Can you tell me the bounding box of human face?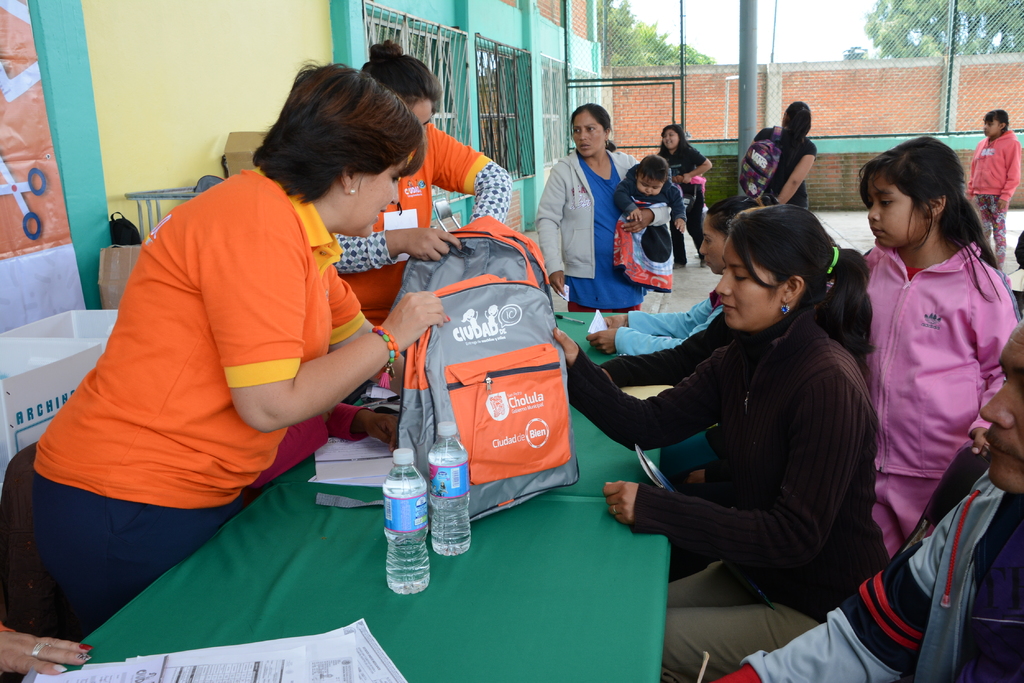
crop(714, 235, 781, 330).
